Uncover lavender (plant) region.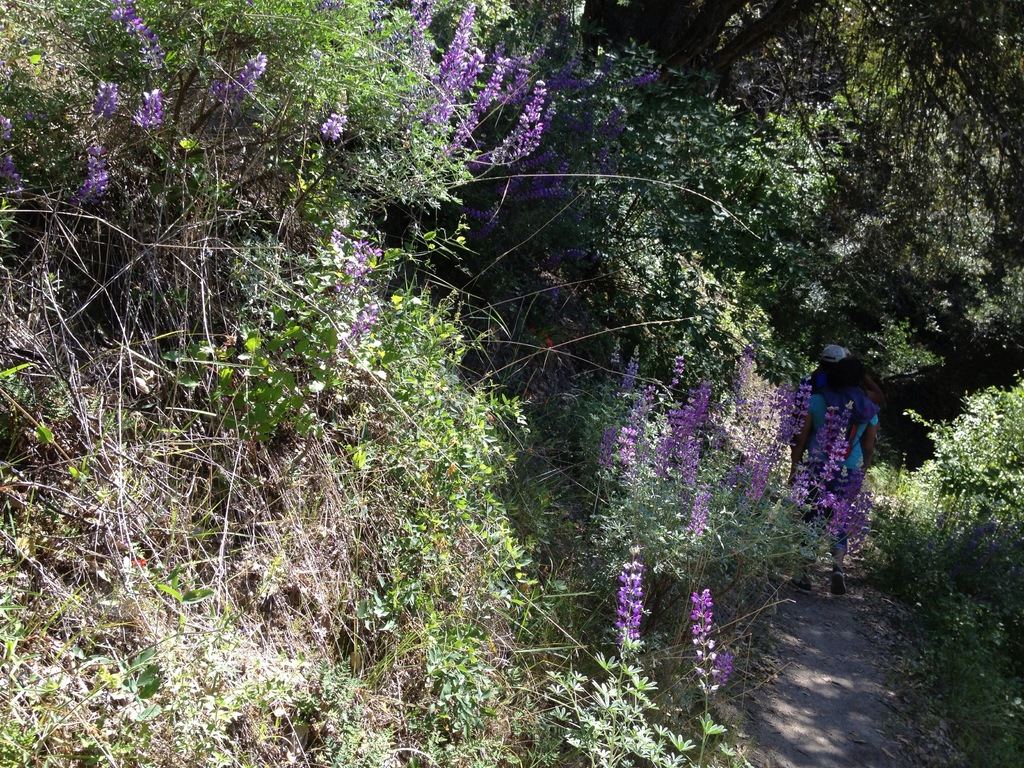
Uncovered: box(309, 244, 382, 390).
